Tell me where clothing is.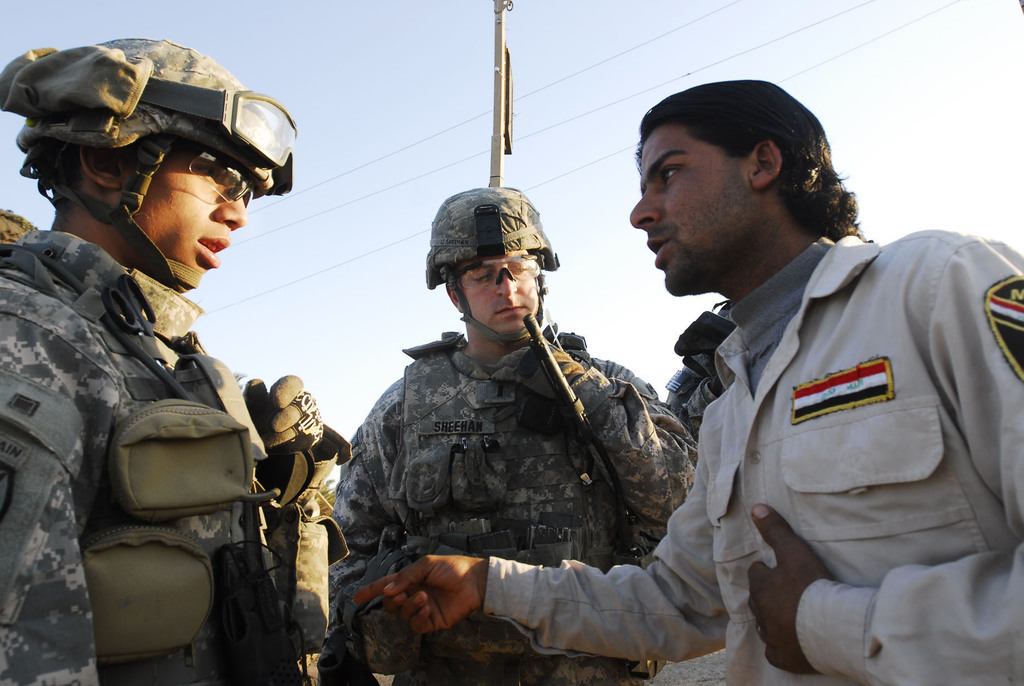
clothing is at bbox(349, 329, 700, 685).
